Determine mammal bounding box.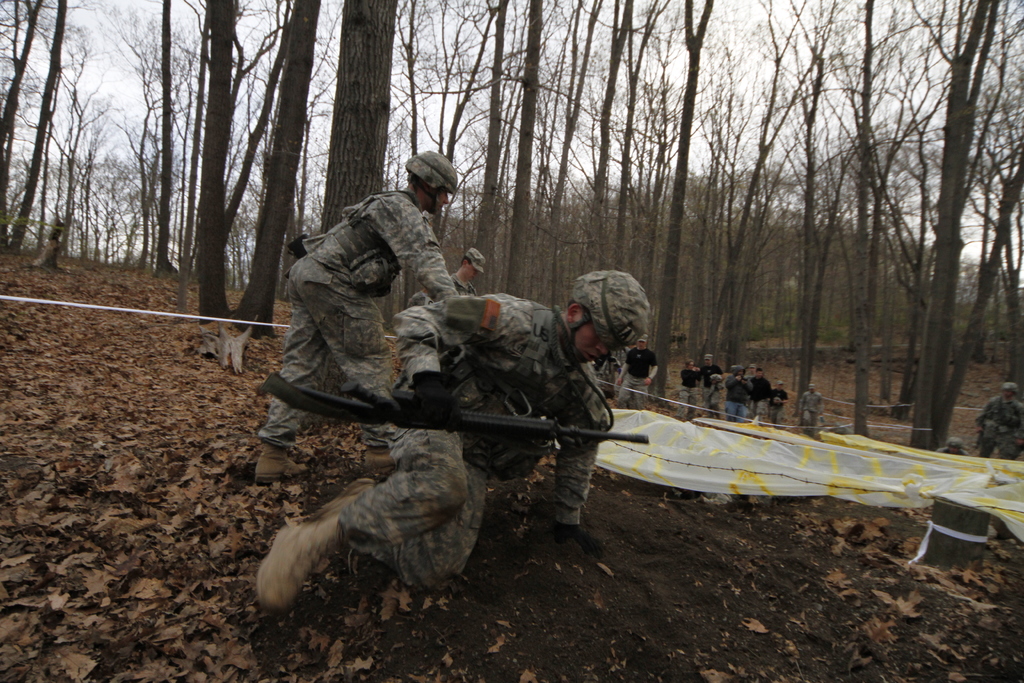
Determined: <region>615, 334, 659, 409</region>.
